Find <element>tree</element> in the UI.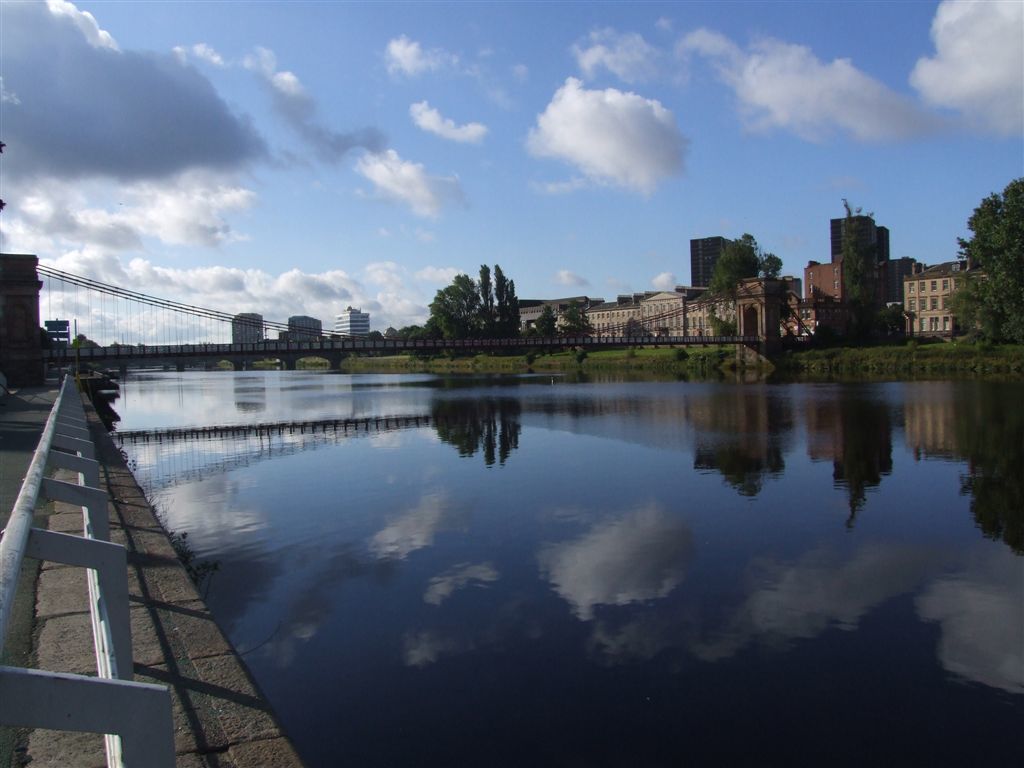
UI element at bbox(419, 249, 525, 345).
